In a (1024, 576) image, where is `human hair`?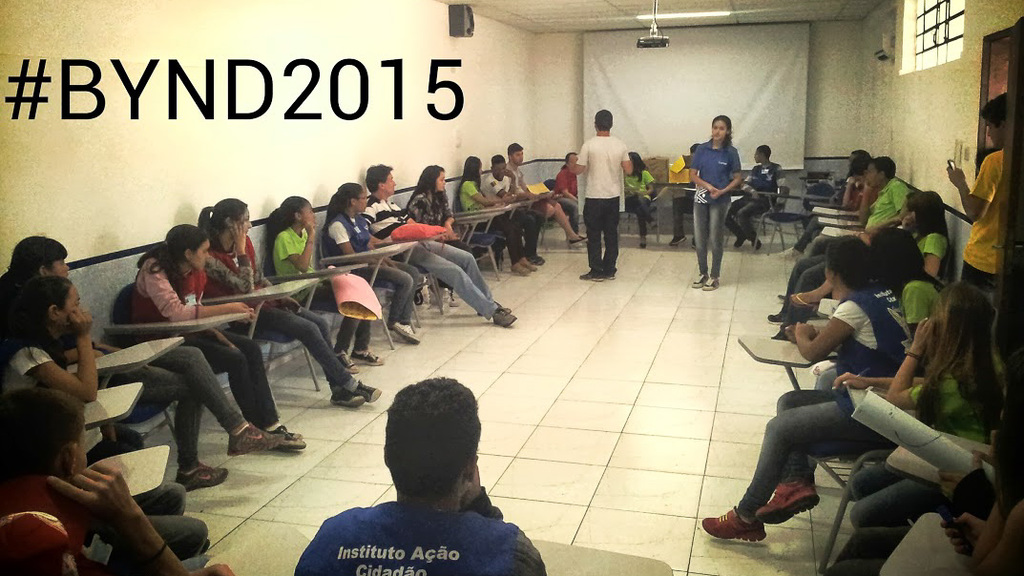
locate(763, 147, 770, 154).
